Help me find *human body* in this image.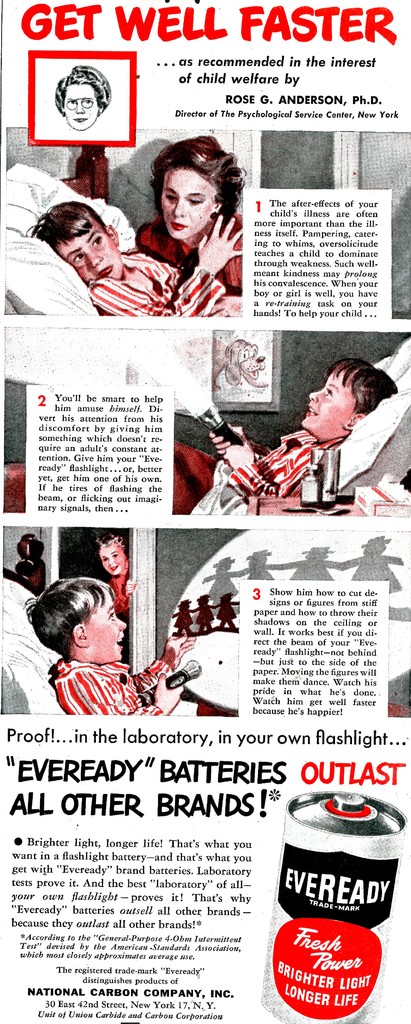
Found it: BBox(28, 577, 176, 726).
